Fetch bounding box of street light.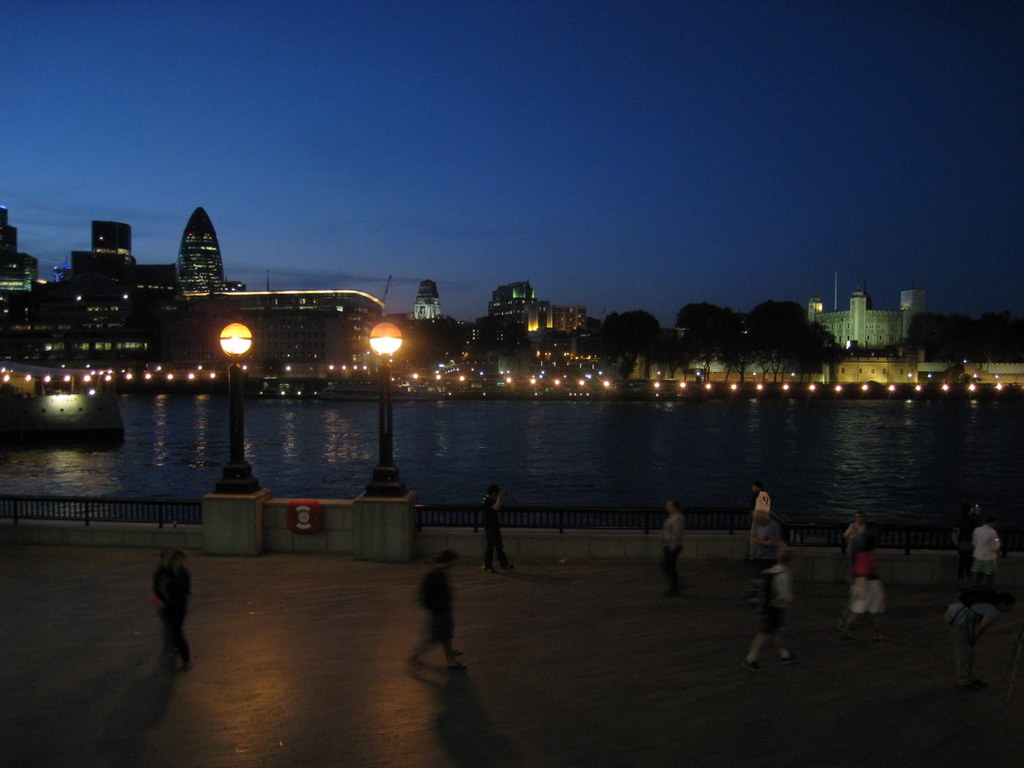
Bbox: region(366, 323, 409, 503).
